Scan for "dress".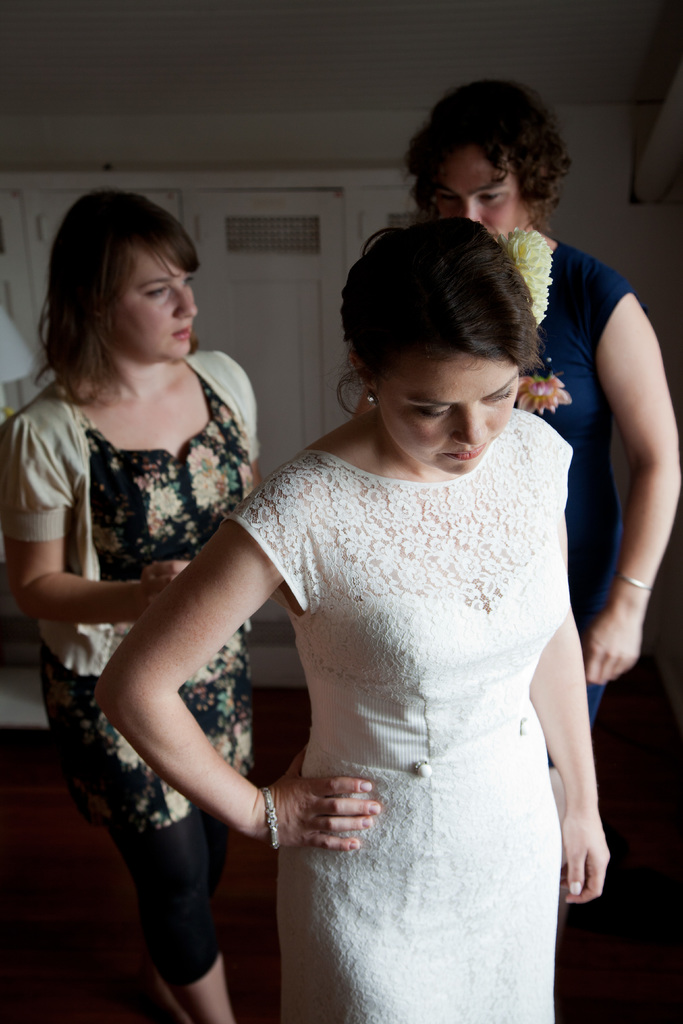
Scan result: 272:414:570:1023.
